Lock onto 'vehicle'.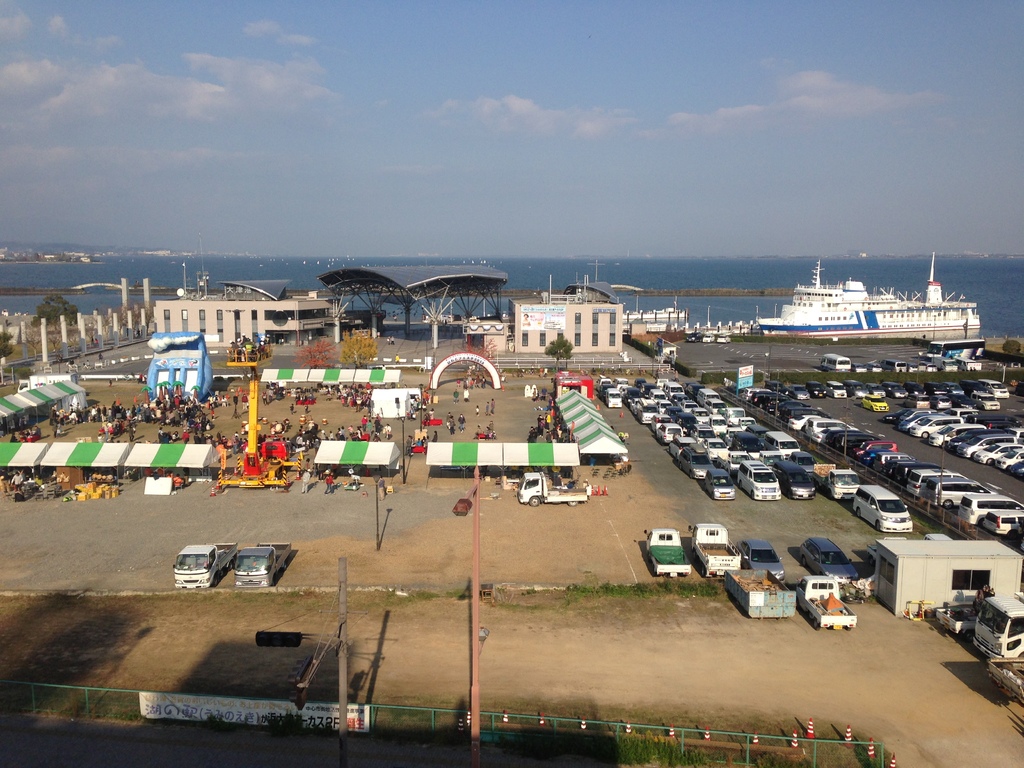
Locked: rect(884, 358, 908, 374).
